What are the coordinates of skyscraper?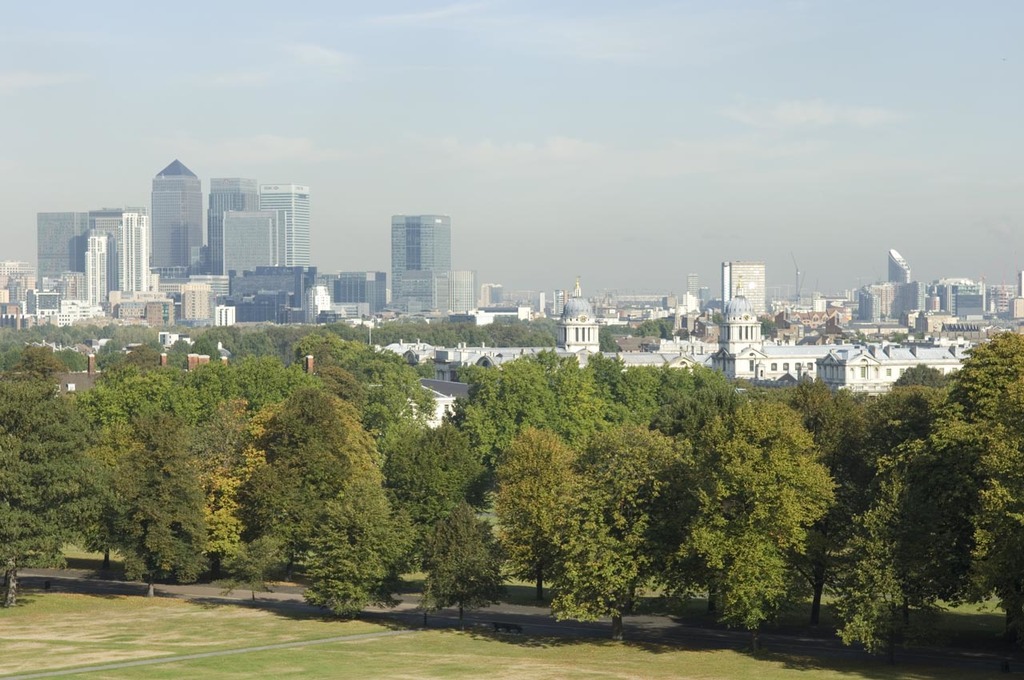
(left=393, top=208, right=448, bottom=314).
